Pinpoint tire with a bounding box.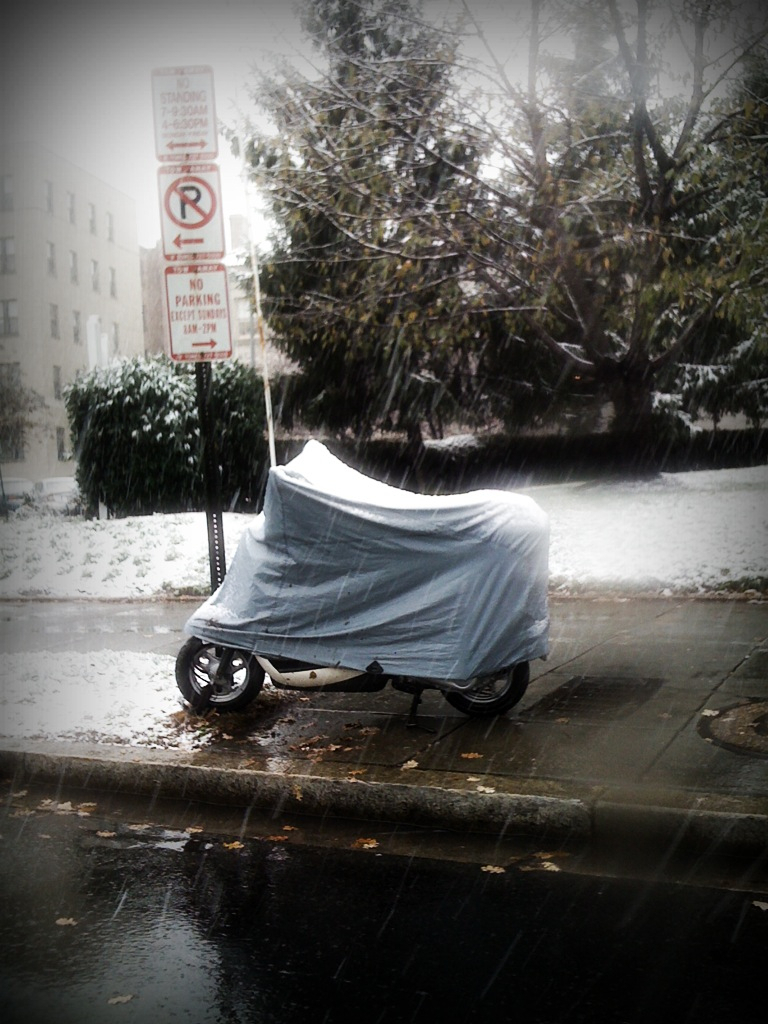
{"x1": 180, "y1": 622, "x2": 272, "y2": 714}.
